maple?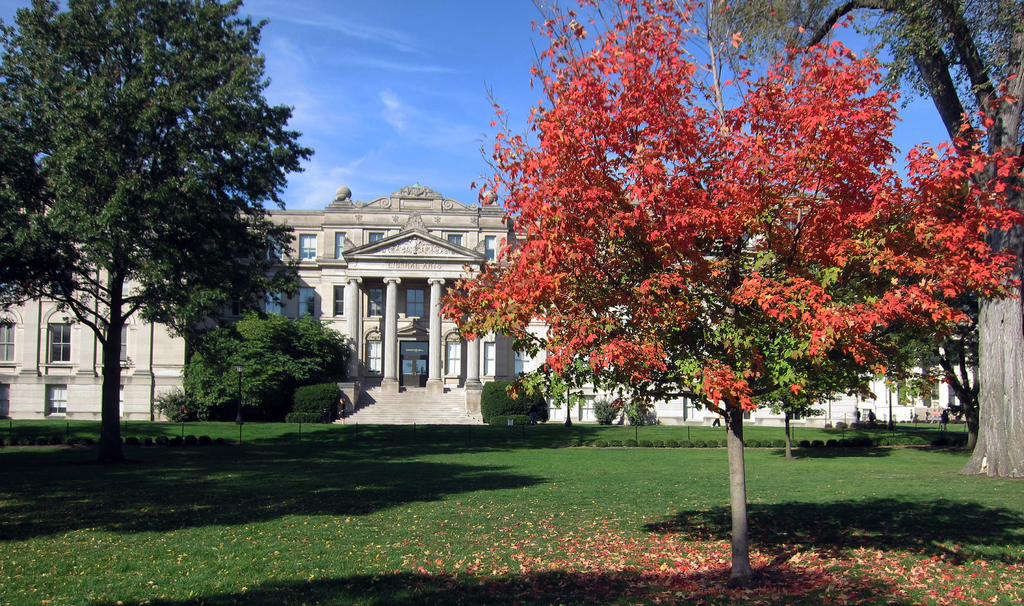
(x1=688, y1=0, x2=1023, y2=273)
